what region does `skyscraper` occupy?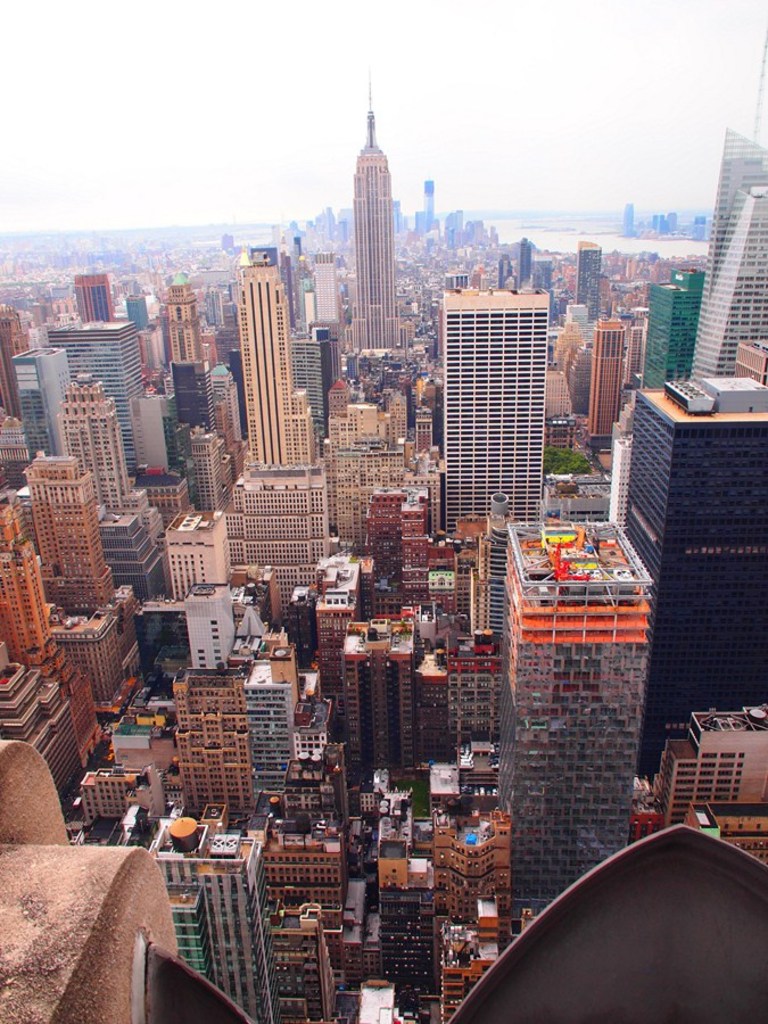
select_region(423, 243, 578, 532).
